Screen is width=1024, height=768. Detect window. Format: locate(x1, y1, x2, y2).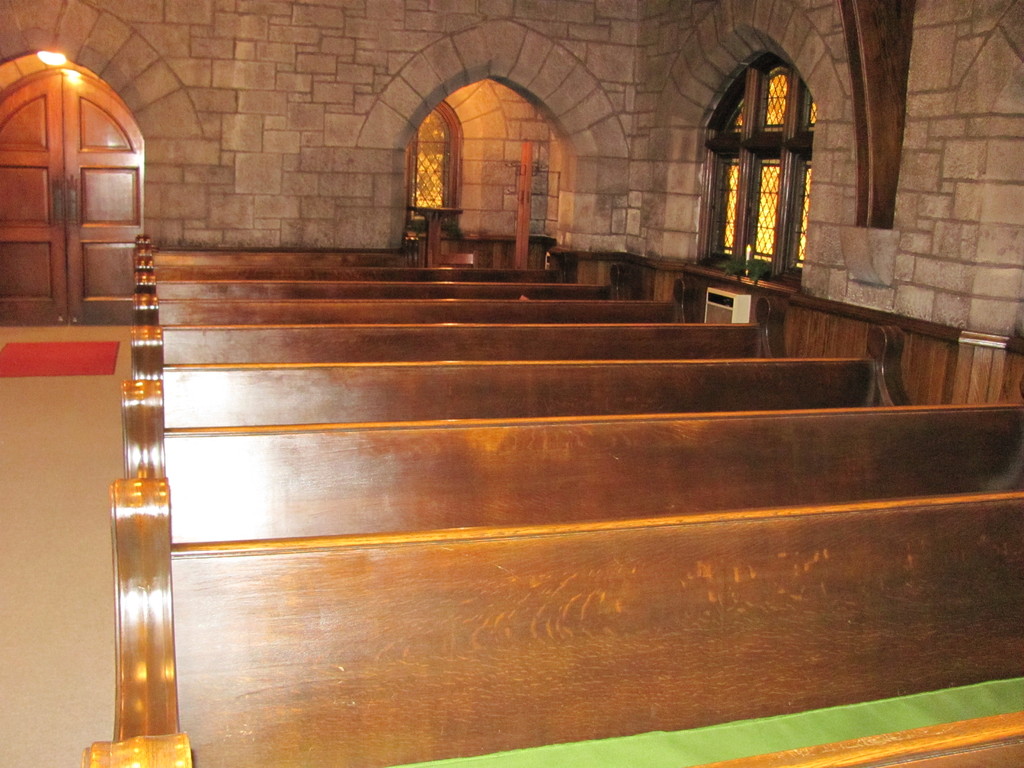
locate(406, 100, 460, 230).
